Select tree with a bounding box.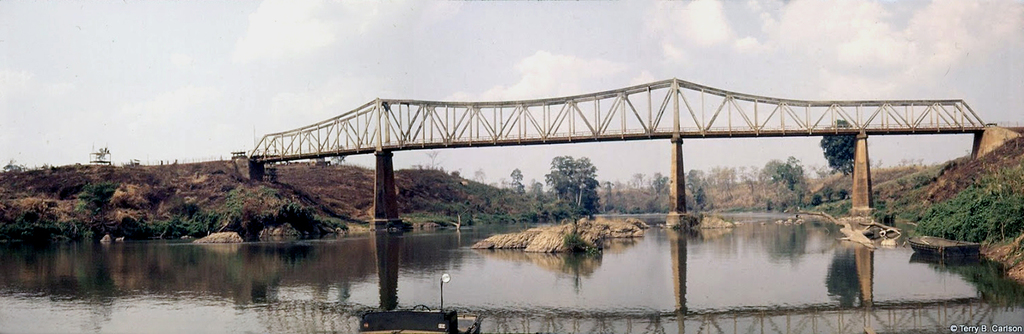
{"x1": 682, "y1": 165, "x2": 714, "y2": 218}.
